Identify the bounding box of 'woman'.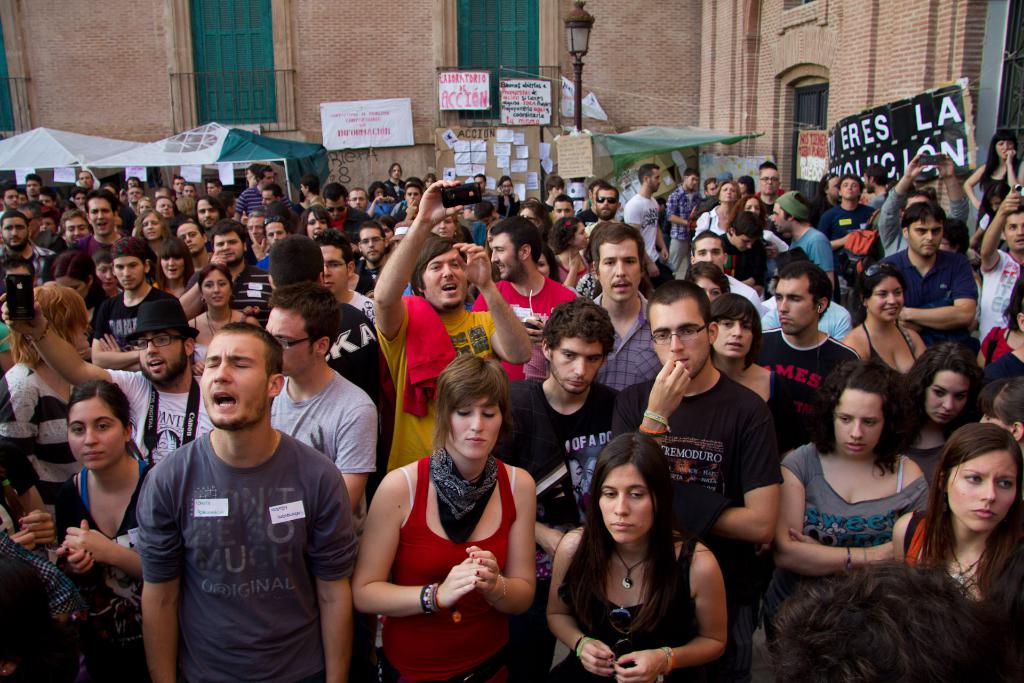
<box>766,361,933,652</box>.
